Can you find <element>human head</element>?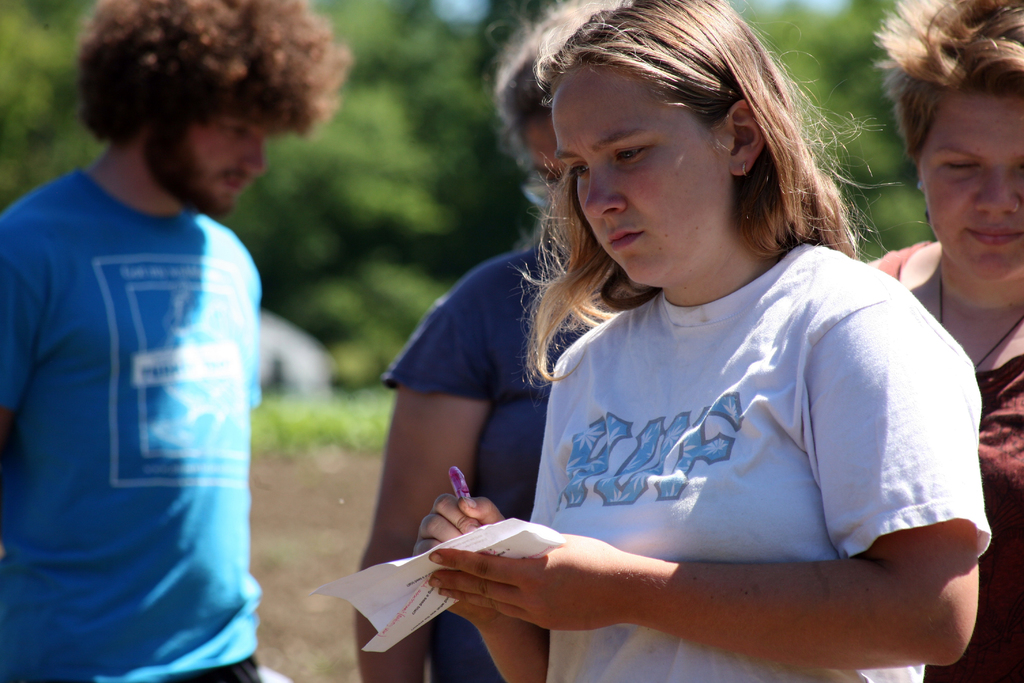
Yes, bounding box: 500:0:626:272.
